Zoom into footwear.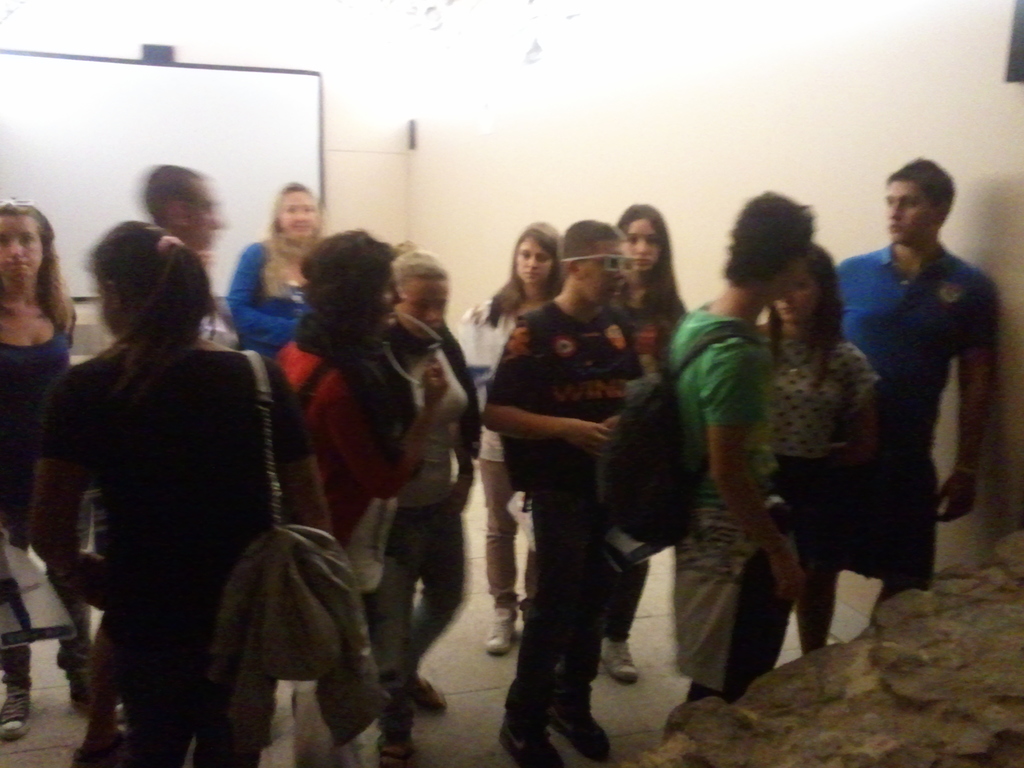
Zoom target: detection(0, 679, 41, 750).
